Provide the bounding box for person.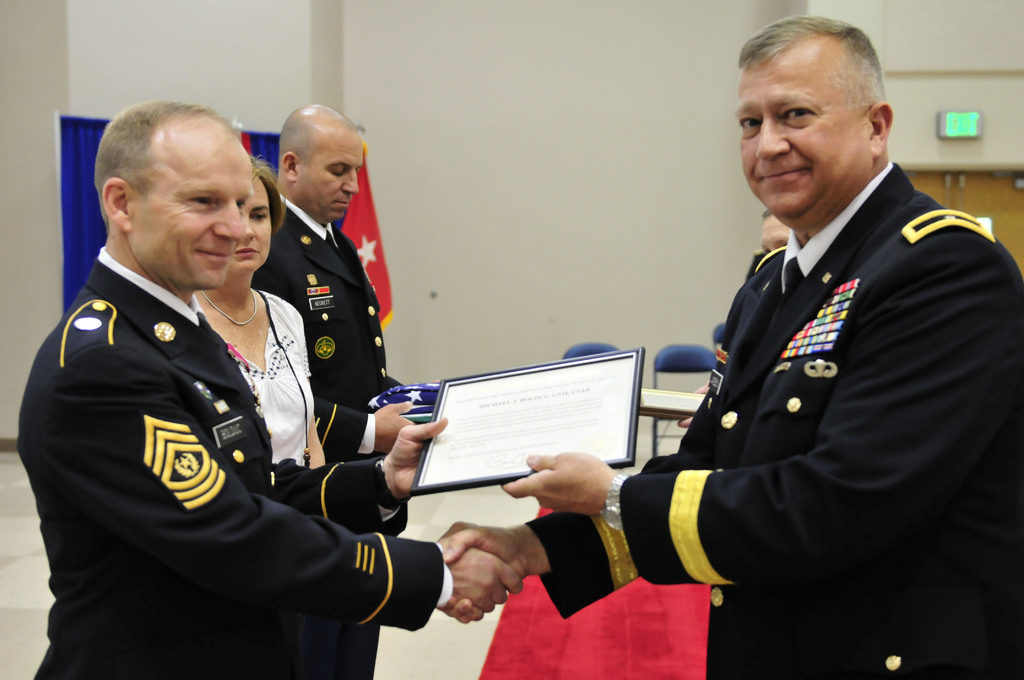
<box>758,207,793,253</box>.
